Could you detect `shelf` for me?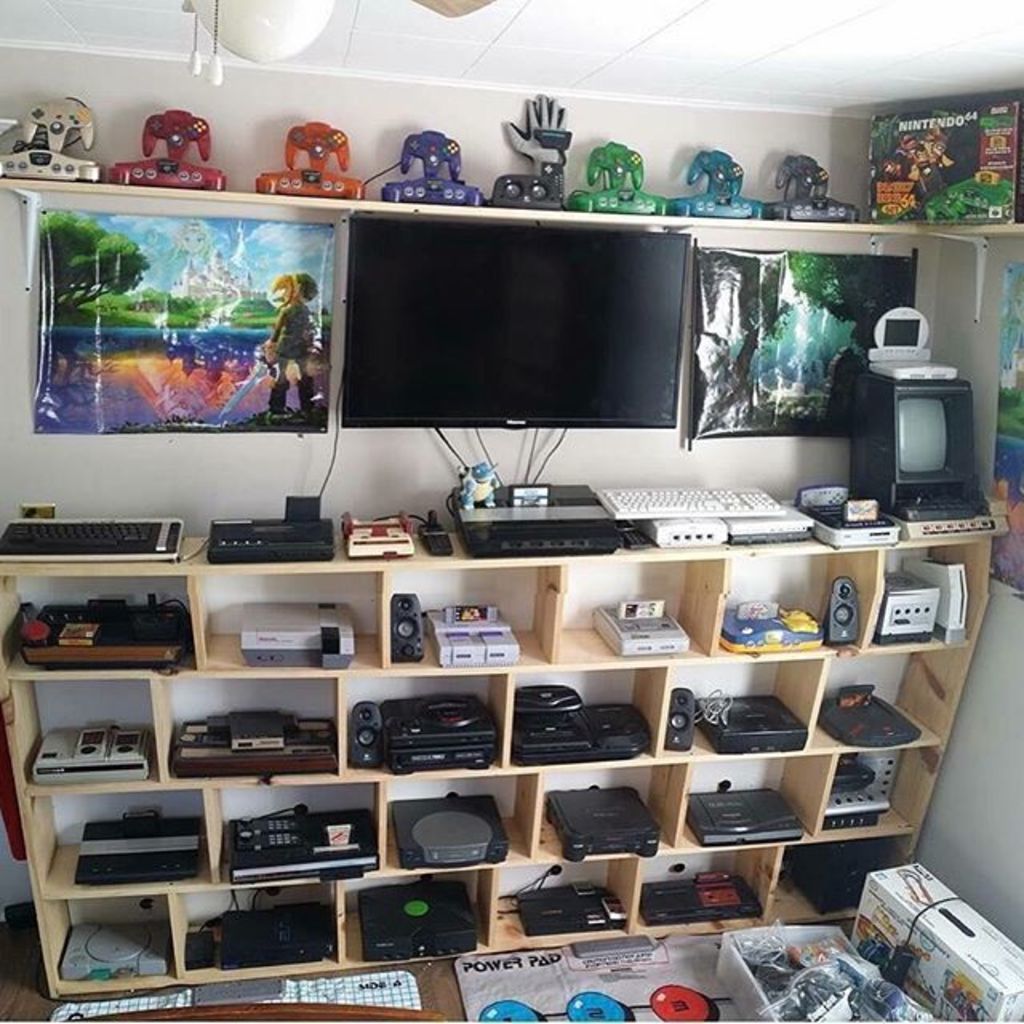
Detection result: {"x1": 0, "y1": 512, "x2": 997, "y2": 994}.
